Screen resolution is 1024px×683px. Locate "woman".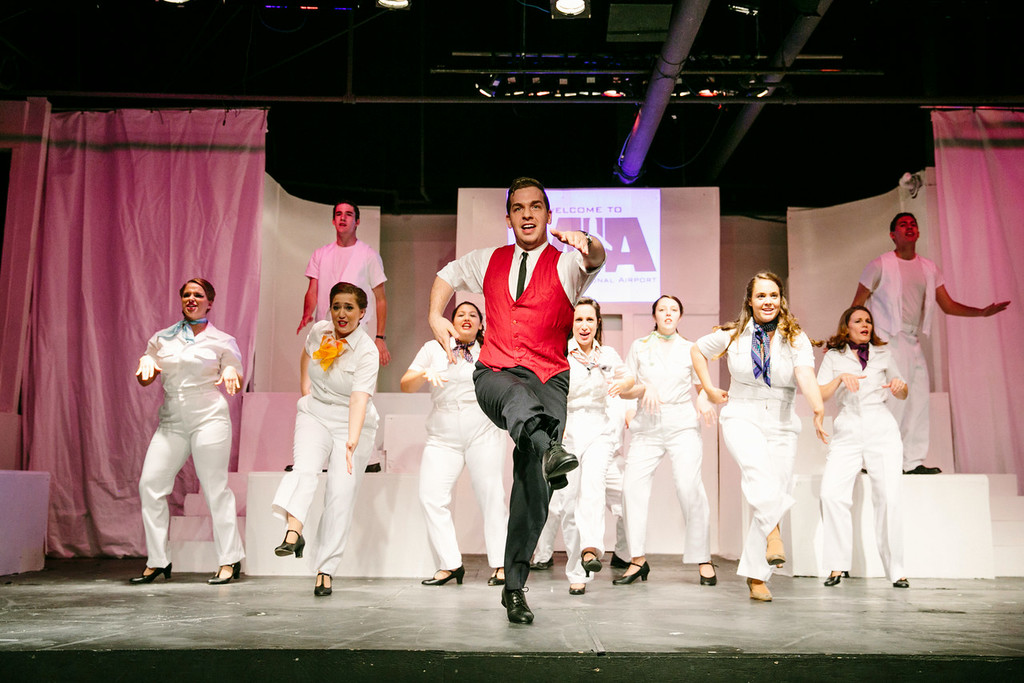
130 278 246 587.
